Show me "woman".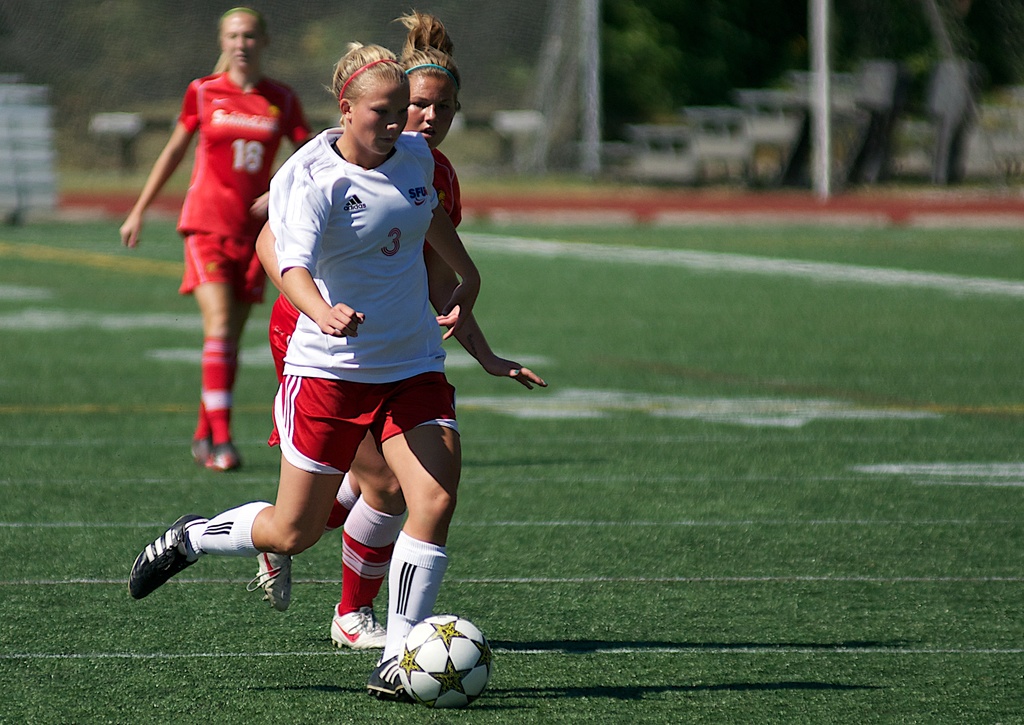
"woman" is here: 128:20:291:469.
